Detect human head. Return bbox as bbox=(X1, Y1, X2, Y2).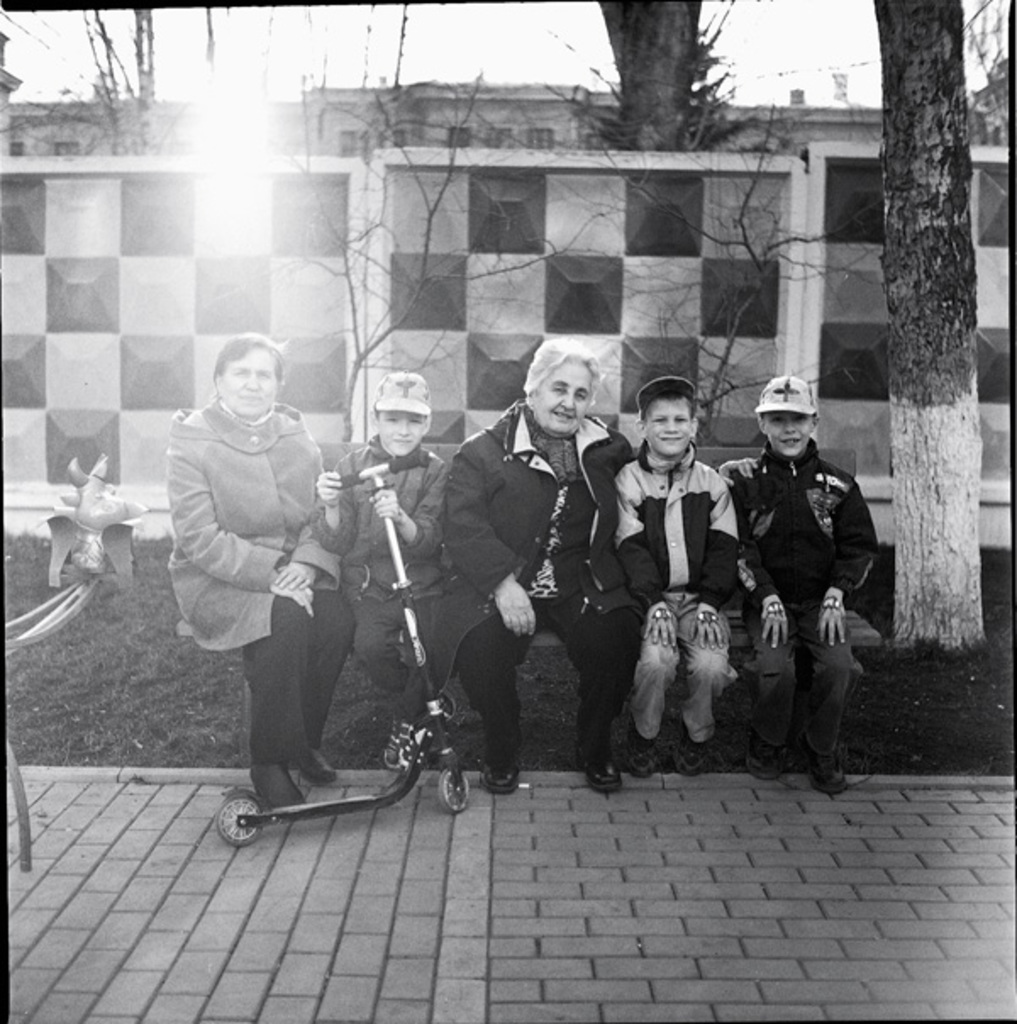
bbox=(519, 339, 600, 432).
